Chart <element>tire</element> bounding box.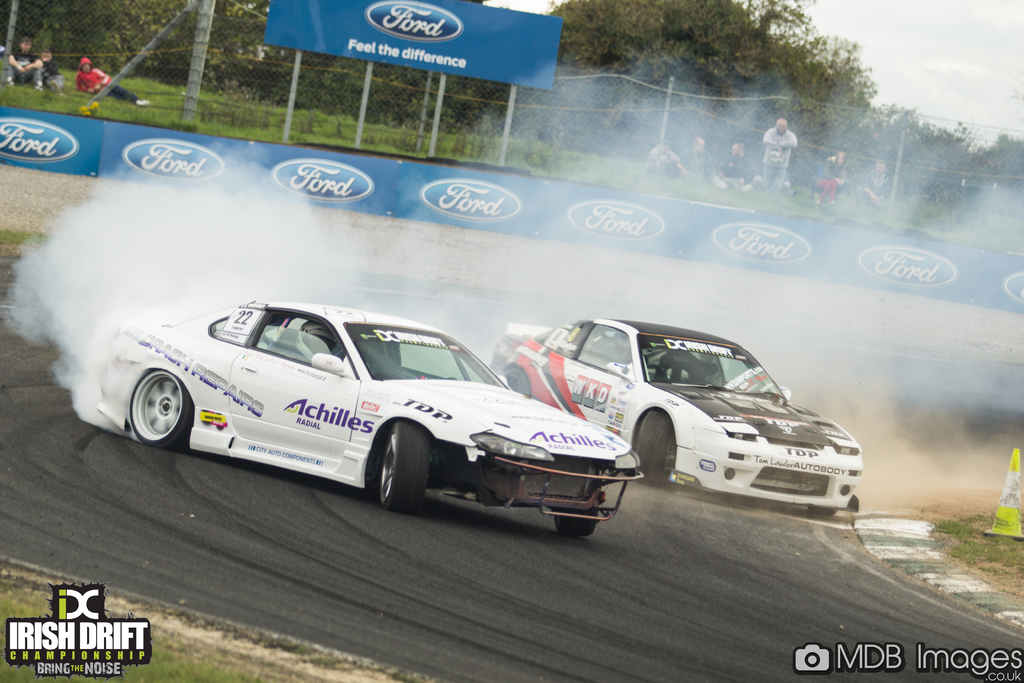
Charted: [left=548, top=503, right=597, bottom=540].
